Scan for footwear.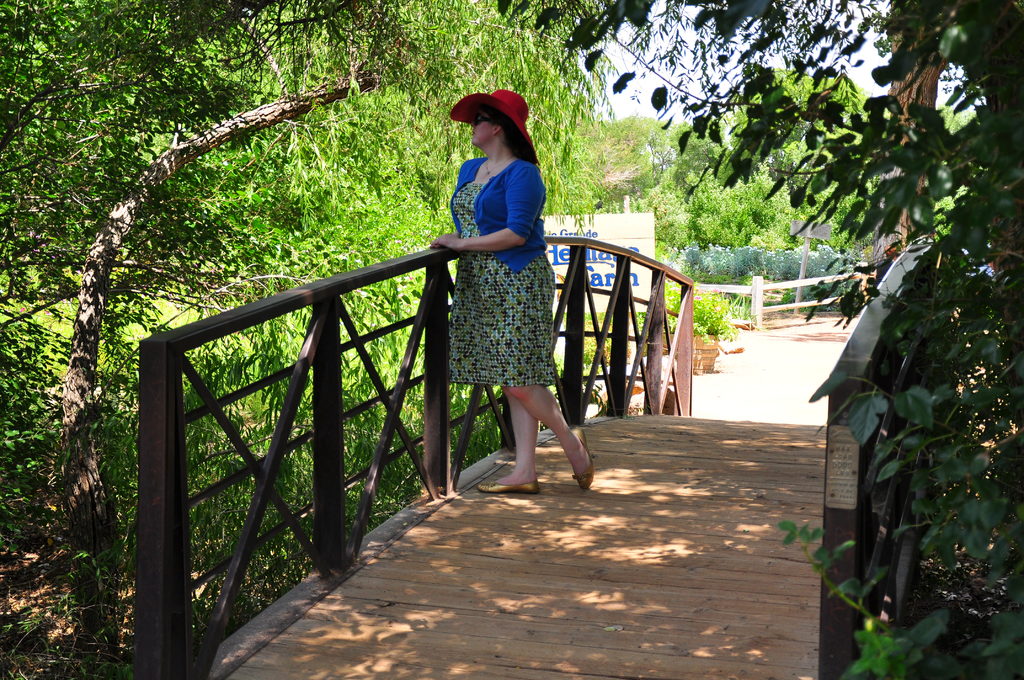
Scan result: crop(475, 478, 539, 494).
